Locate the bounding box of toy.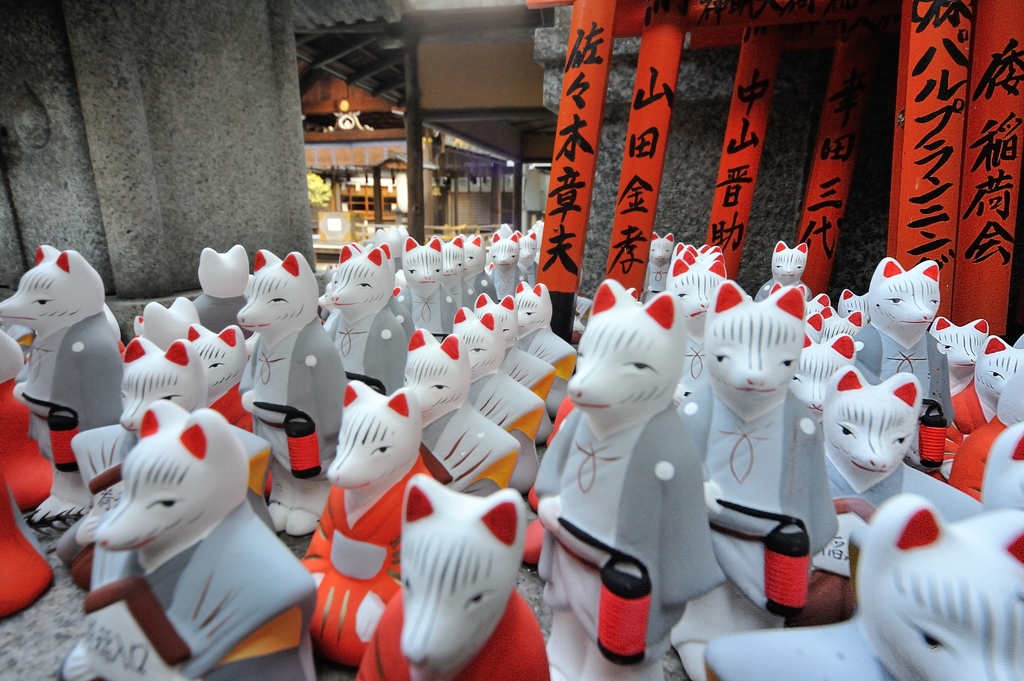
Bounding box: crop(235, 244, 350, 533).
